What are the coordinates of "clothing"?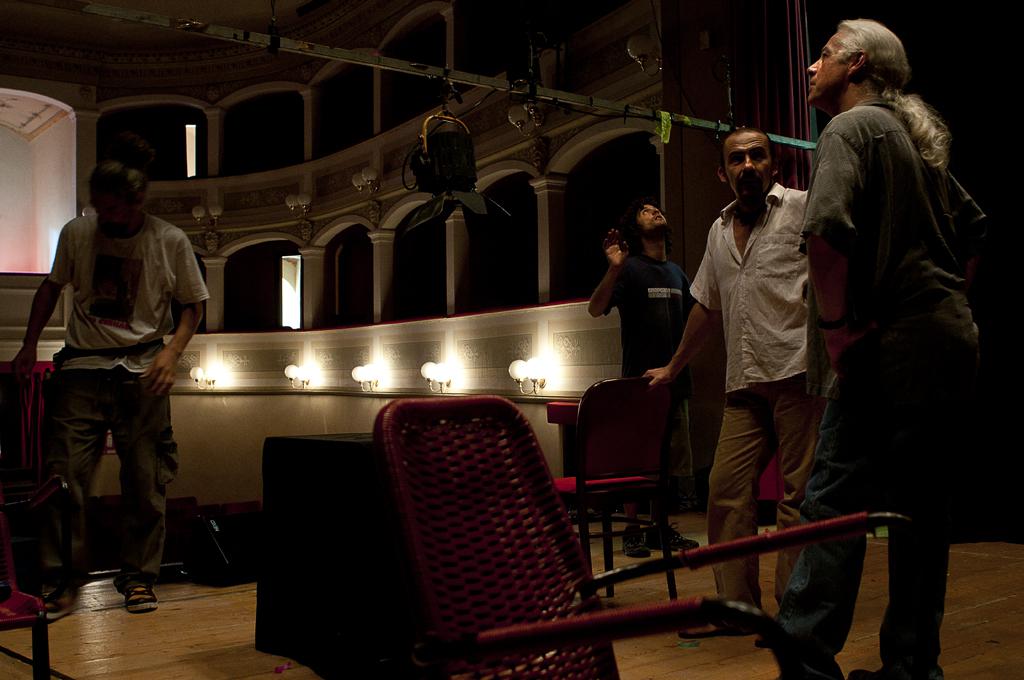
798:107:992:395.
